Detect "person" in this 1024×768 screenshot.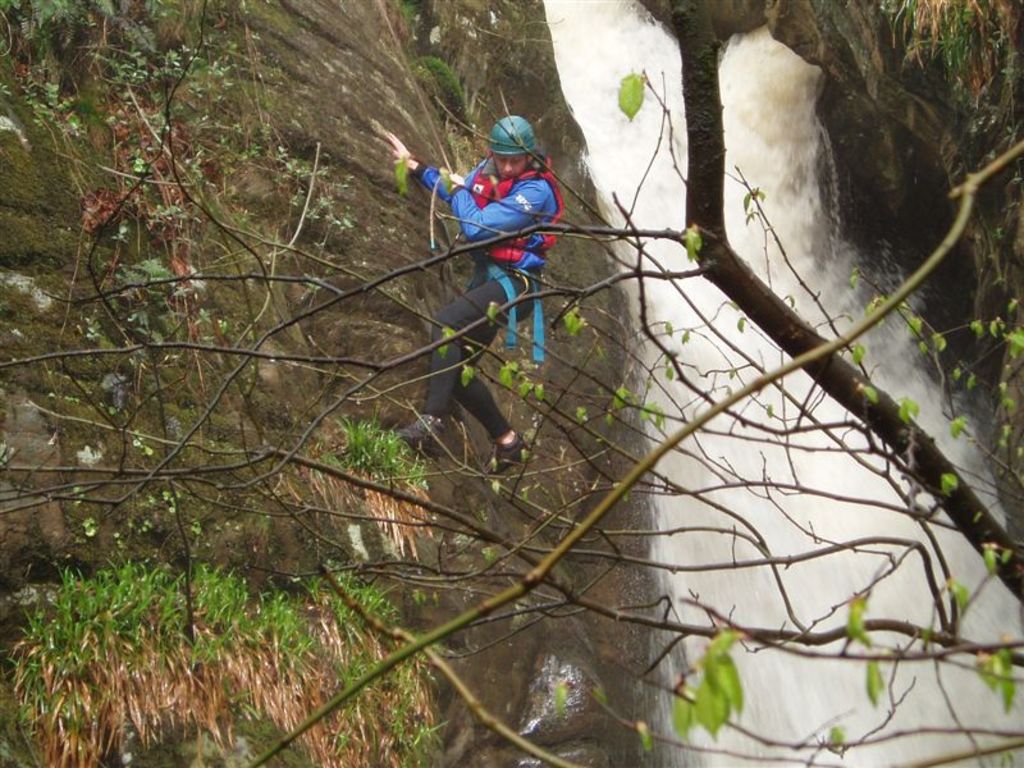
Detection: {"left": 410, "top": 96, "right": 572, "bottom": 476}.
